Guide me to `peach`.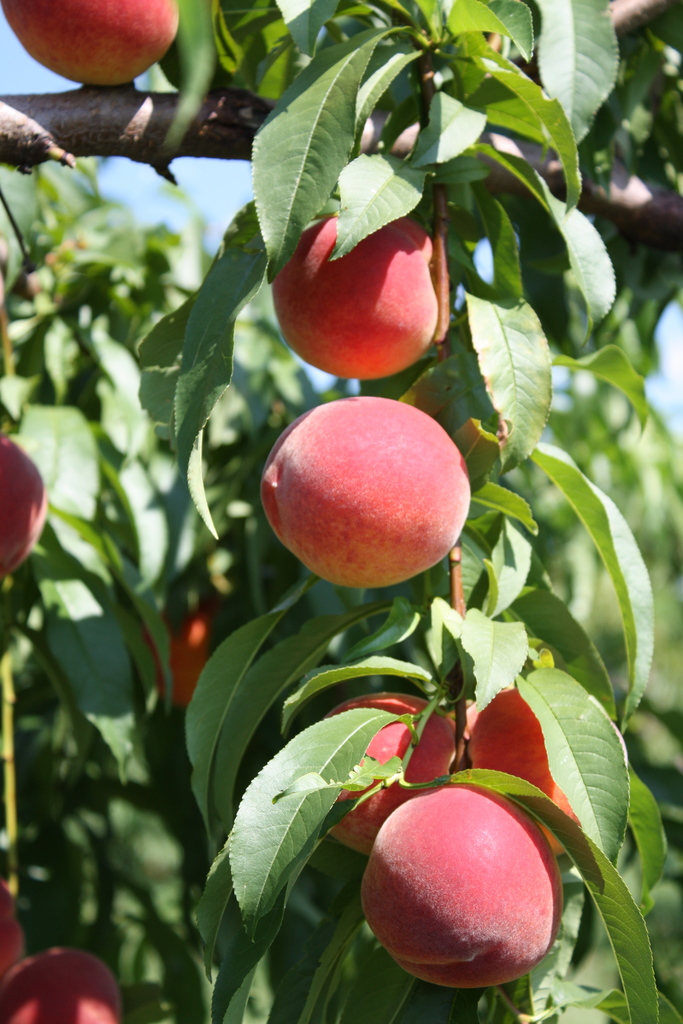
Guidance: x1=317 y1=688 x2=462 y2=854.
